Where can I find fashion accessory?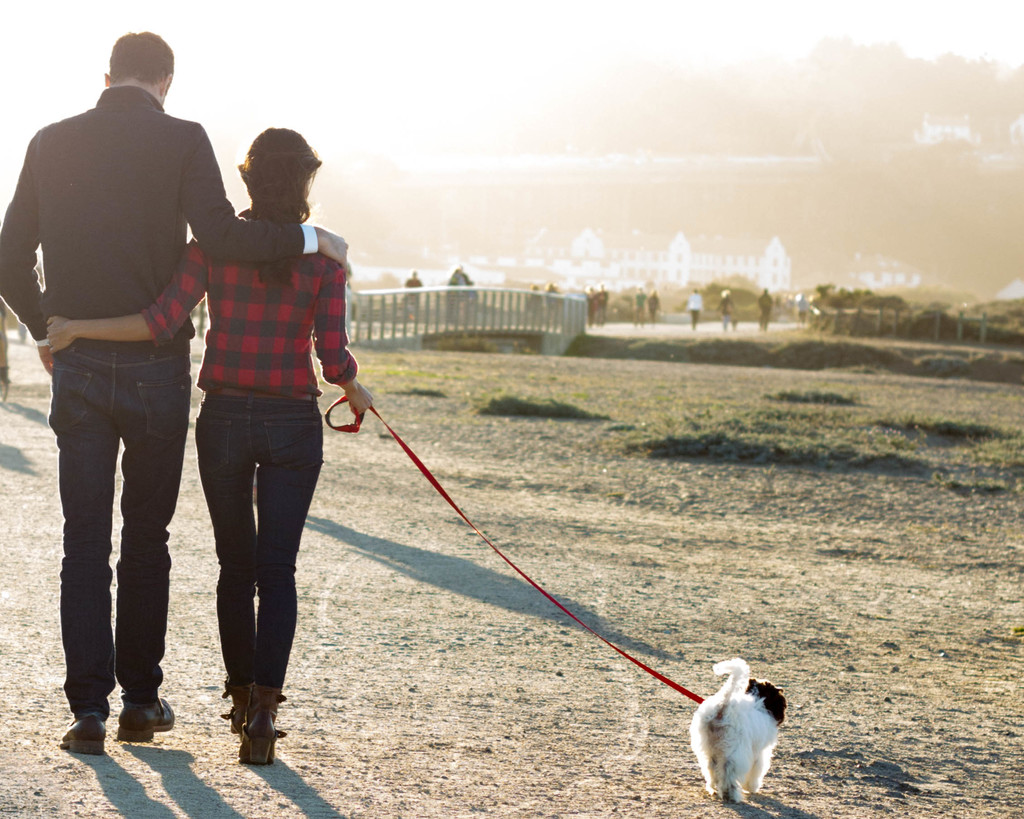
You can find it at {"x1": 114, "y1": 688, "x2": 177, "y2": 747}.
